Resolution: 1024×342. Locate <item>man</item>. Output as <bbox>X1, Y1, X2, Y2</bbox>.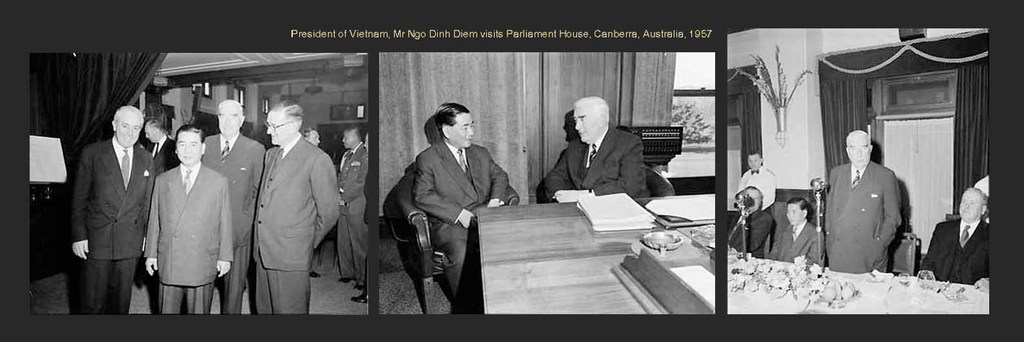
<bbox>334, 125, 373, 299</bbox>.
